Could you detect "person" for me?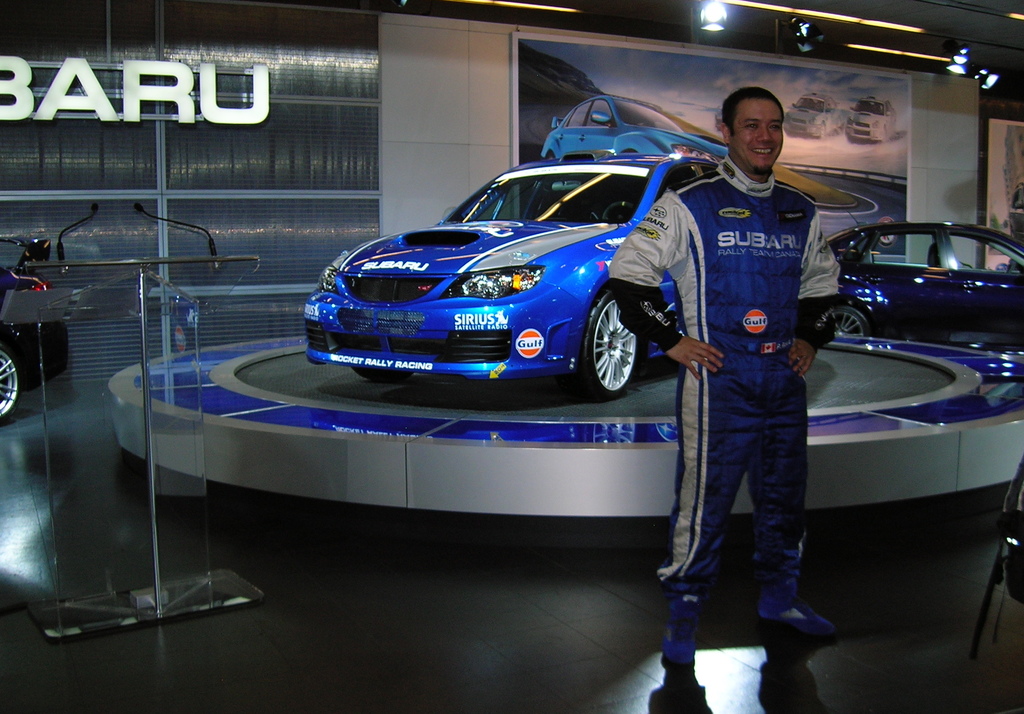
Detection result: 607, 85, 848, 713.
